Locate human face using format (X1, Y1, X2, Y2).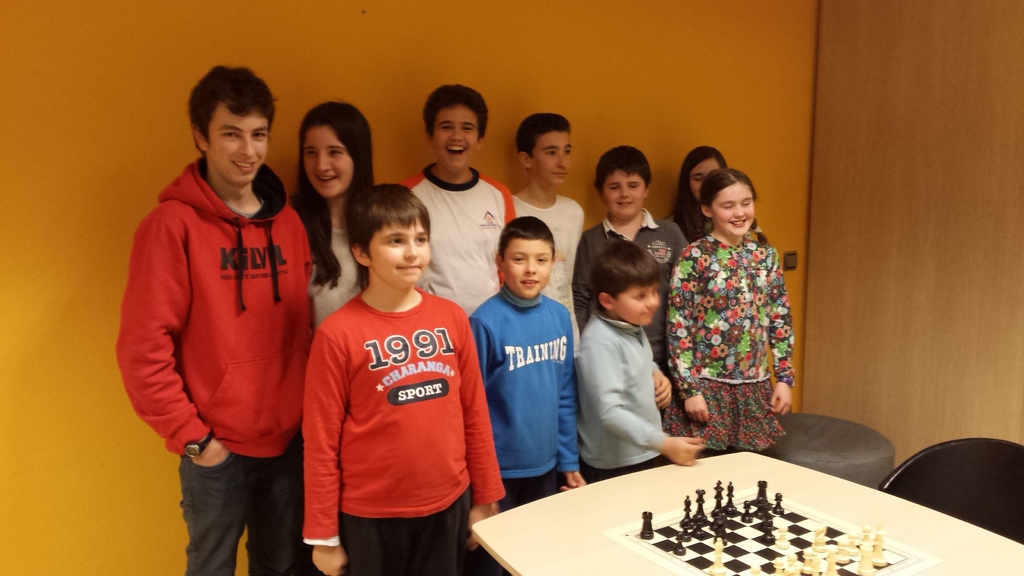
(604, 172, 650, 221).
